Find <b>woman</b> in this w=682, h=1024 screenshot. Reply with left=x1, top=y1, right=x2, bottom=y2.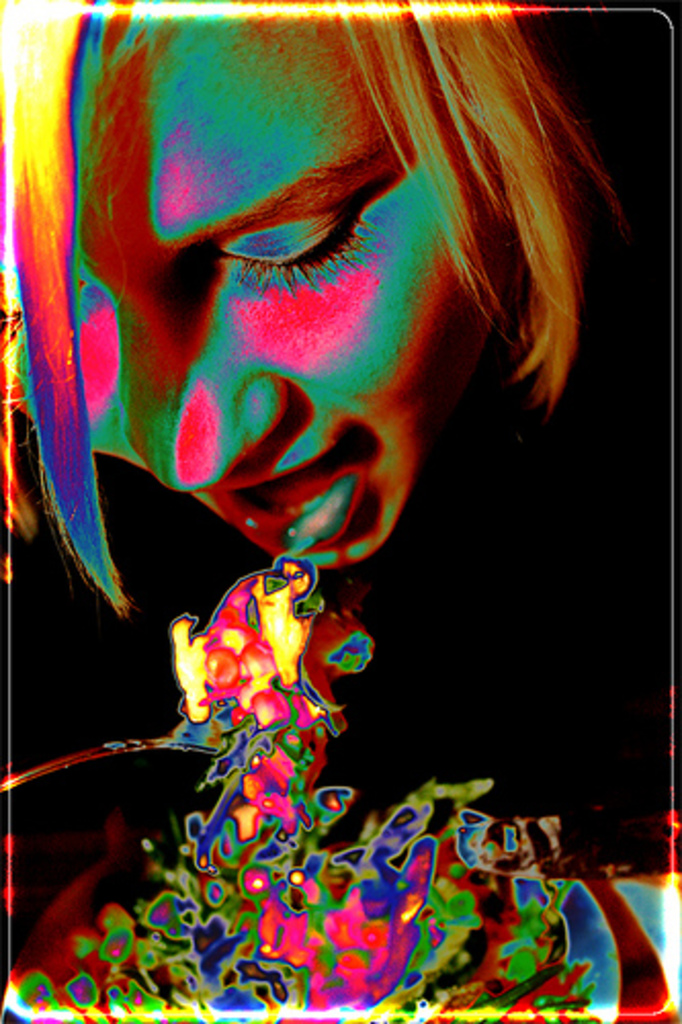
left=0, top=0, right=619, bottom=614.
